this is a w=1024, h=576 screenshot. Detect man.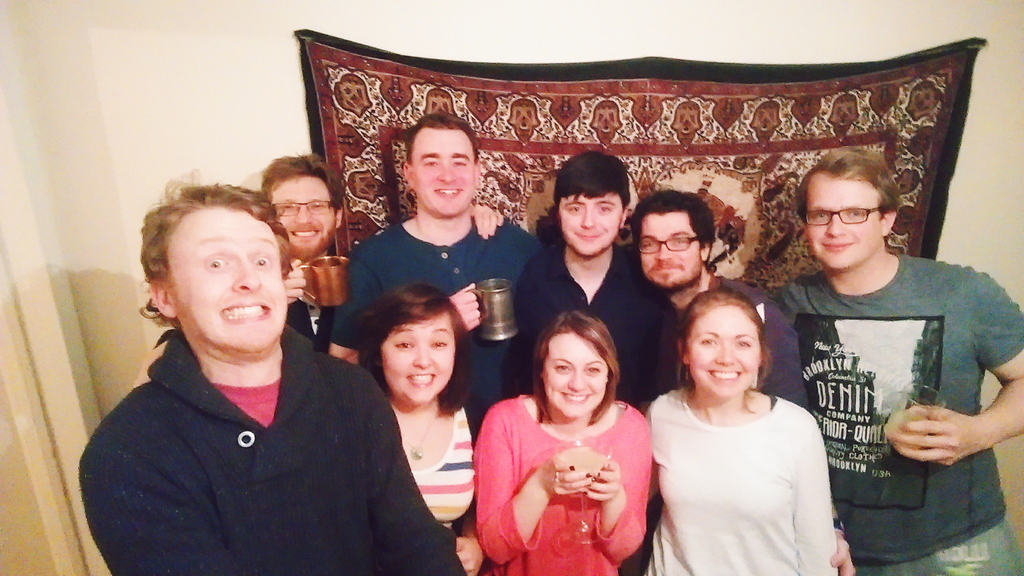
[left=331, top=115, right=537, bottom=408].
